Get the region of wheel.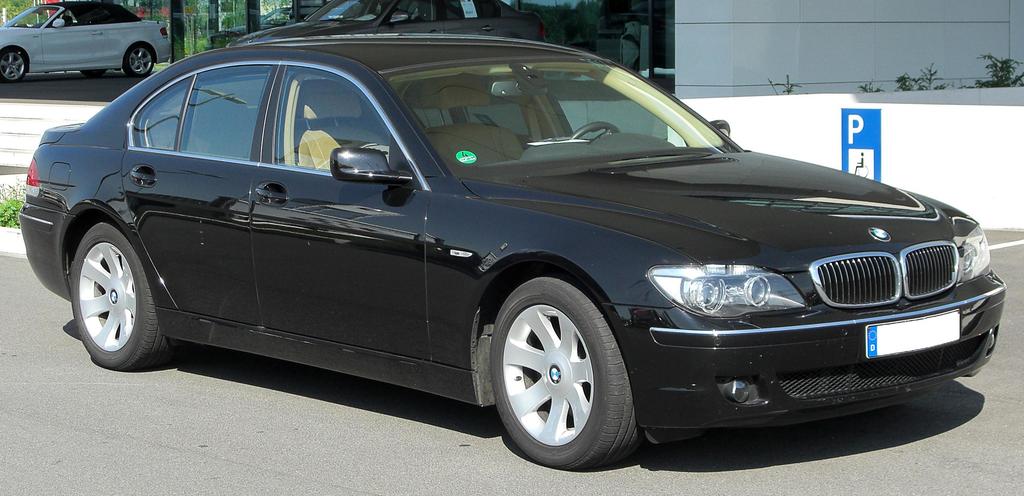
122/44/154/80.
